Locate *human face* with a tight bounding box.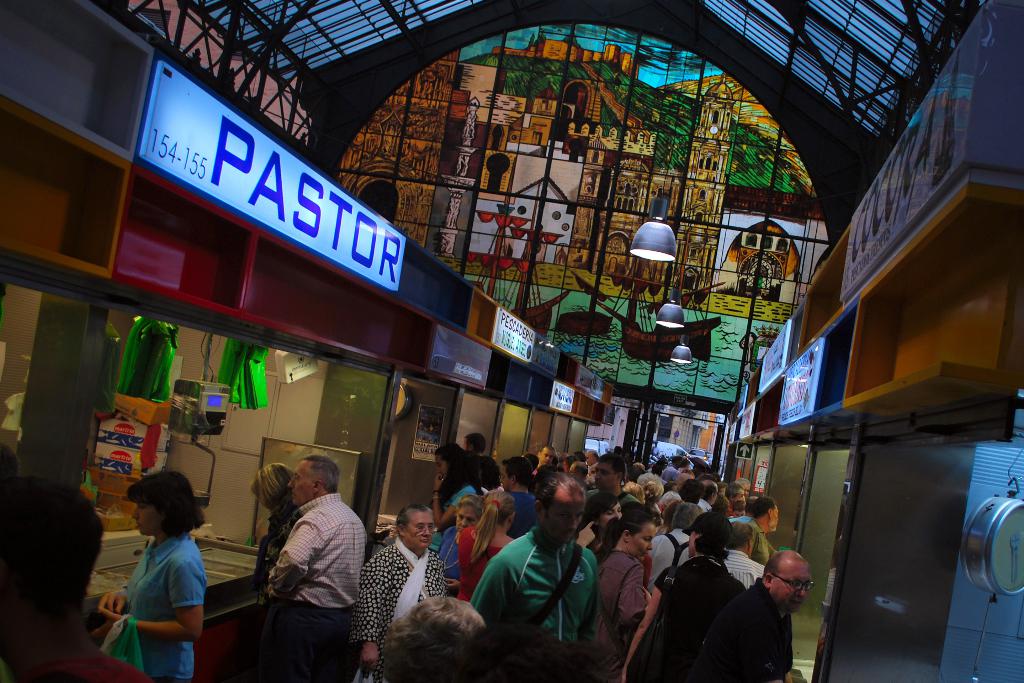
left=604, top=504, right=624, bottom=524.
